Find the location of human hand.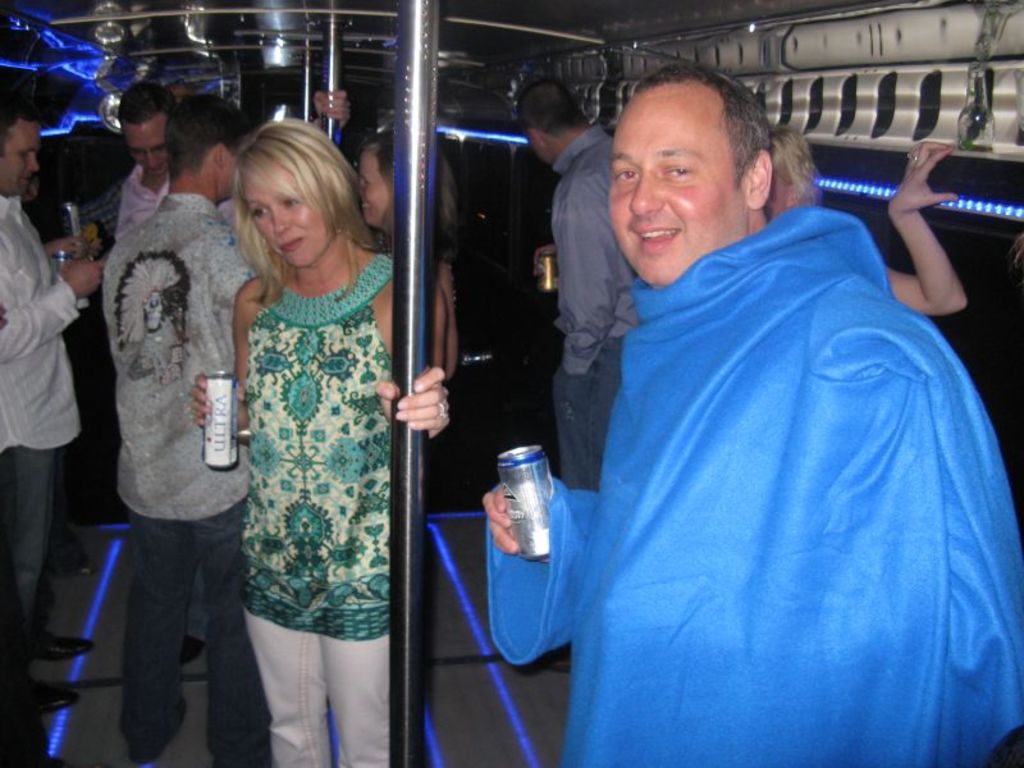
Location: (x1=532, y1=243, x2=559, y2=279).
